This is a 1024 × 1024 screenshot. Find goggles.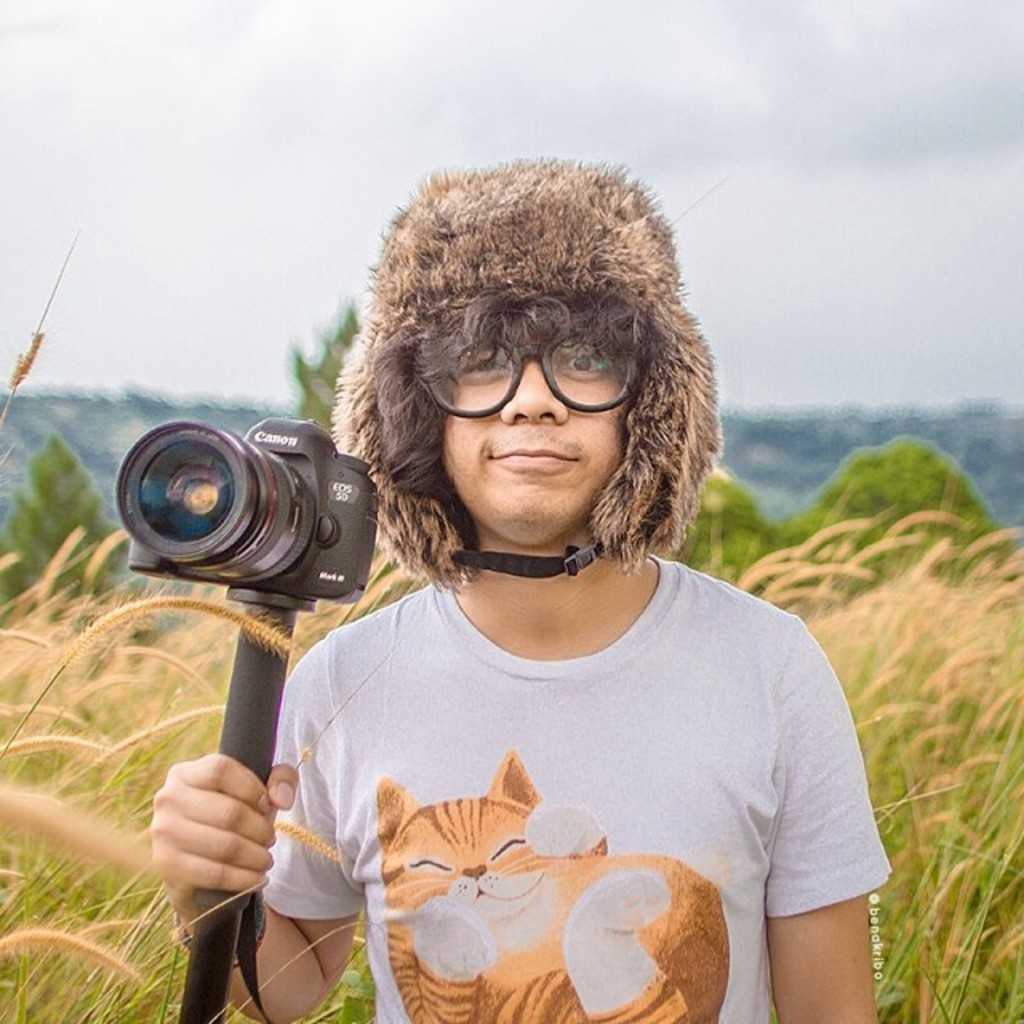
Bounding box: pyautogui.locateOnScreen(435, 334, 658, 424).
